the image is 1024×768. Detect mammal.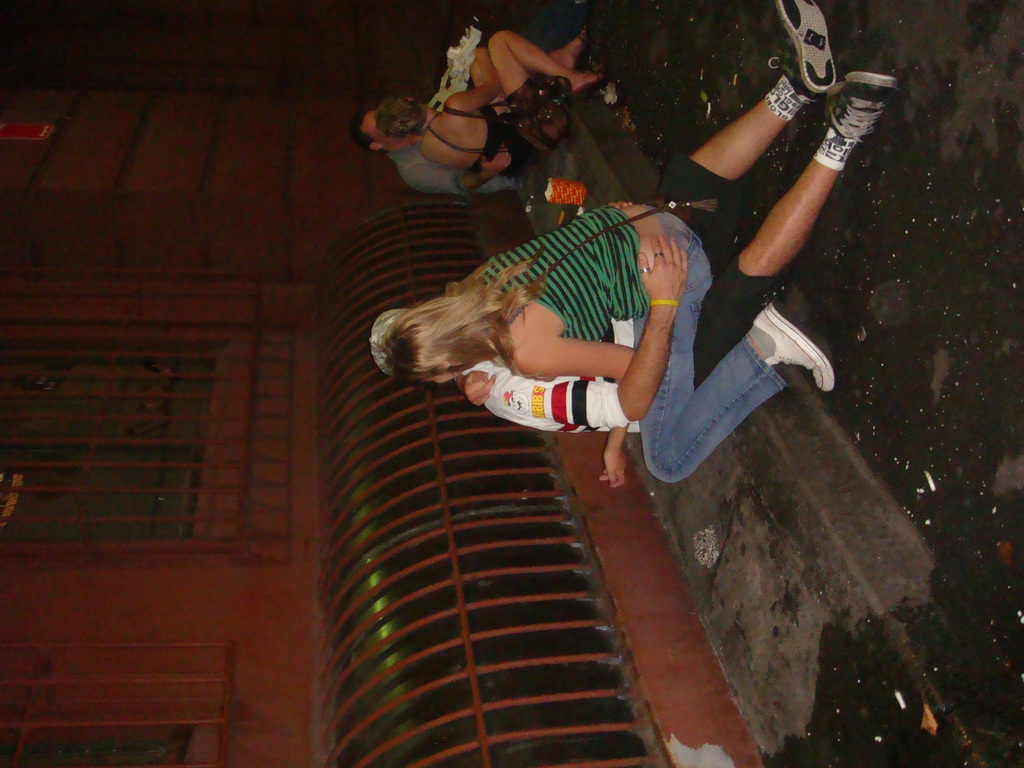
Detection: <bbox>346, 98, 521, 191</bbox>.
